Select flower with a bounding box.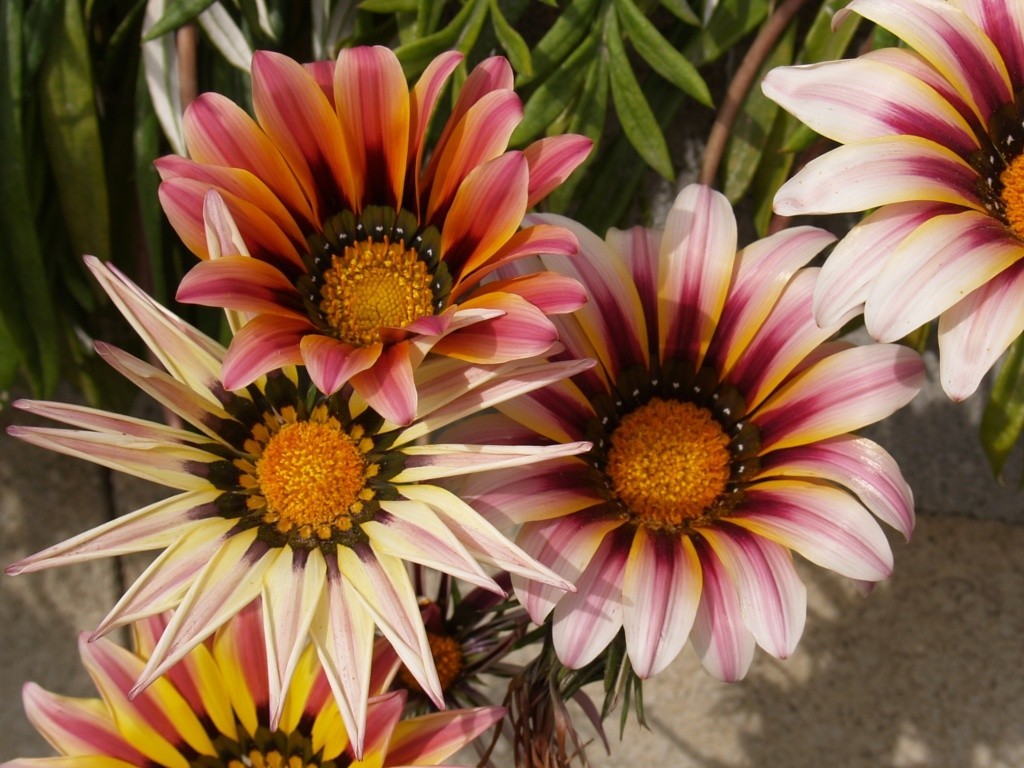
select_region(773, 0, 1023, 396).
